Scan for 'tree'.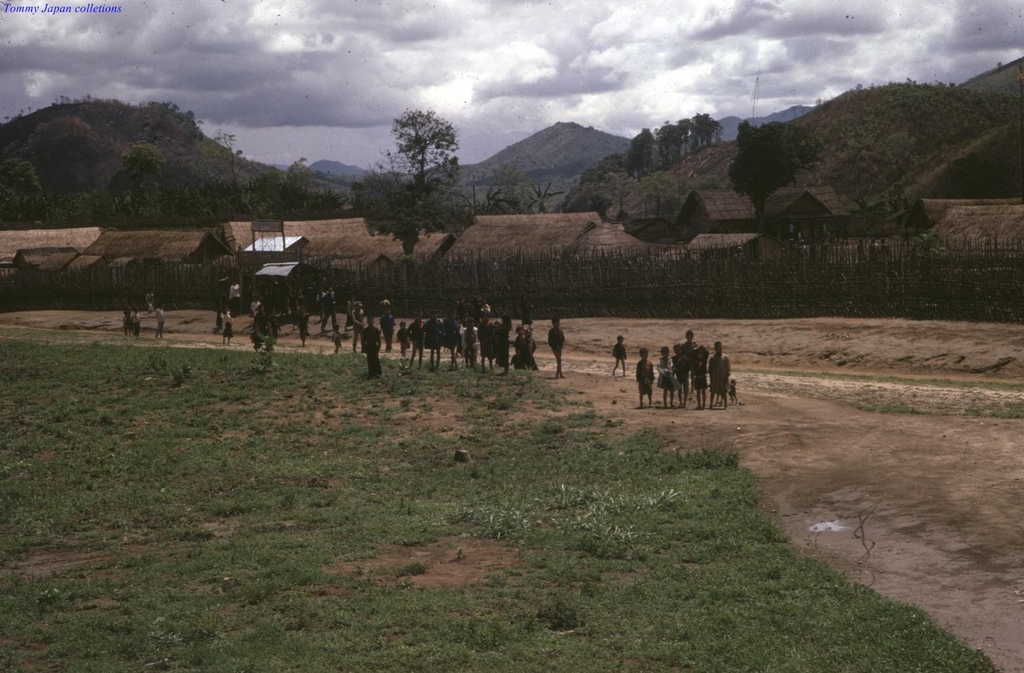
Scan result: l=366, t=85, r=473, b=259.
